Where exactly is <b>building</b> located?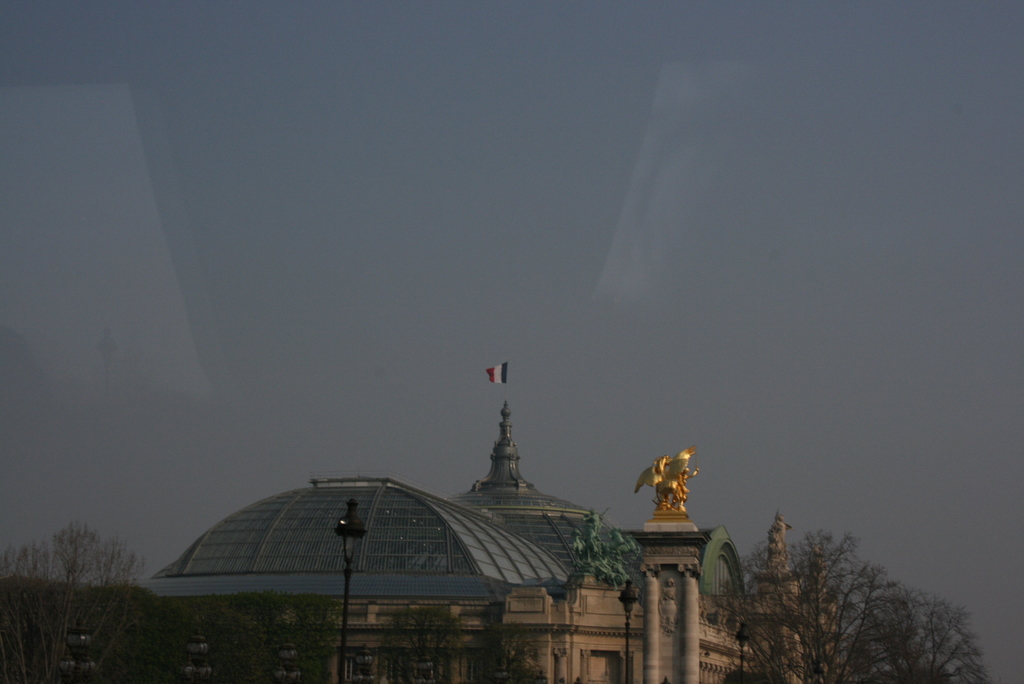
Its bounding box is bbox=(139, 360, 843, 683).
